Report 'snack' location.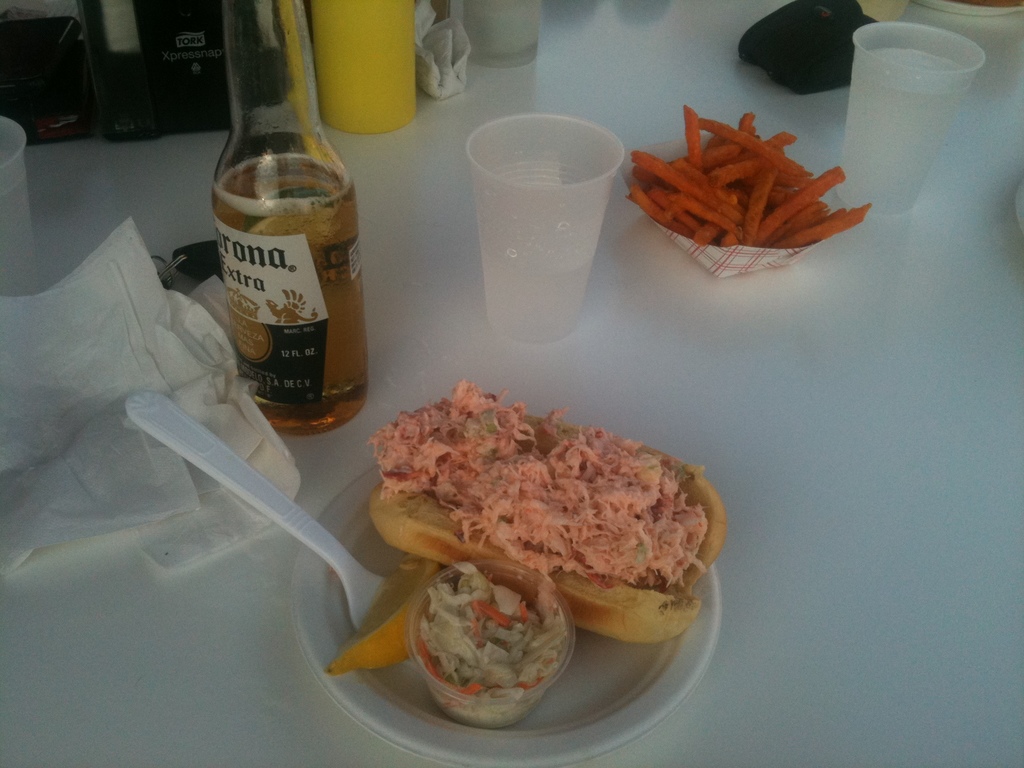
Report: 314 556 444 684.
